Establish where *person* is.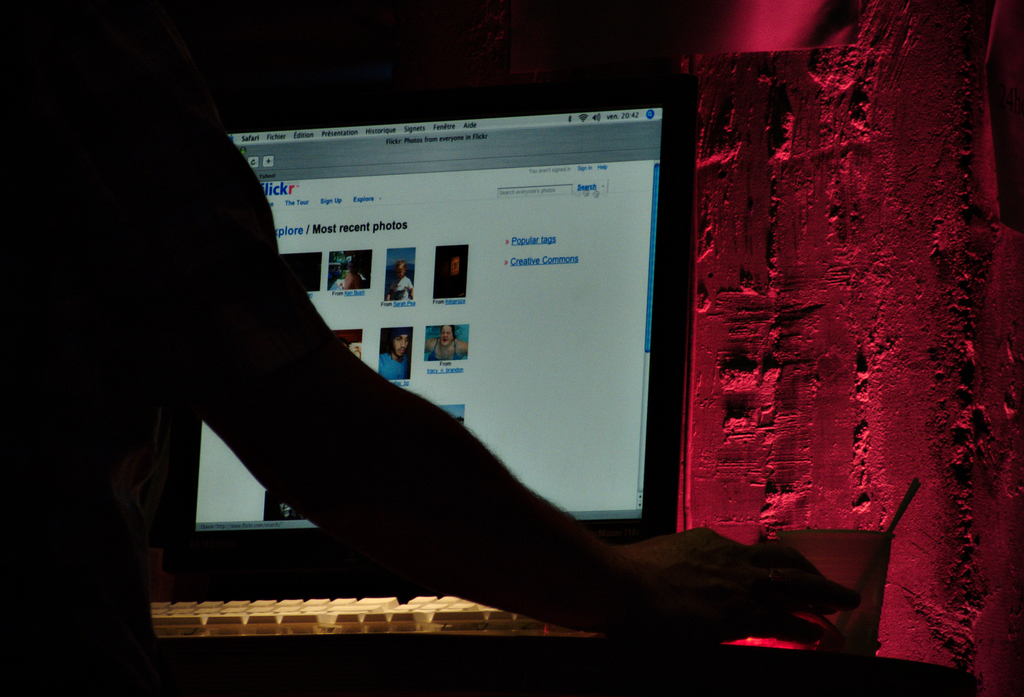
Established at (left=7, top=37, right=849, bottom=696).
